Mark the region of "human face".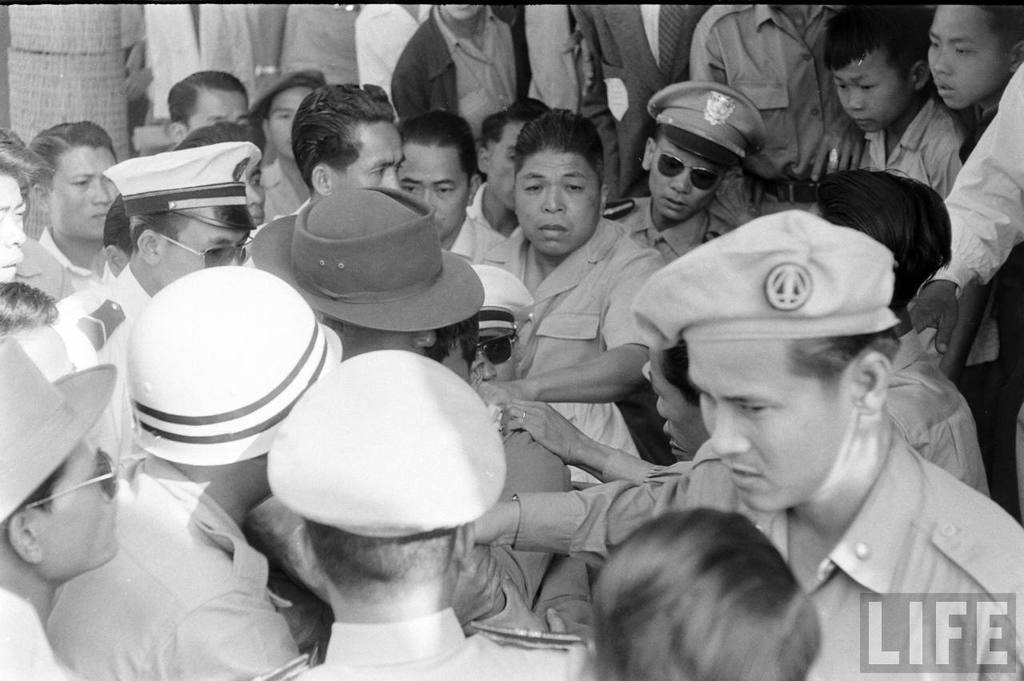
Region: left=156, top=207, right=250, bottom=285.
